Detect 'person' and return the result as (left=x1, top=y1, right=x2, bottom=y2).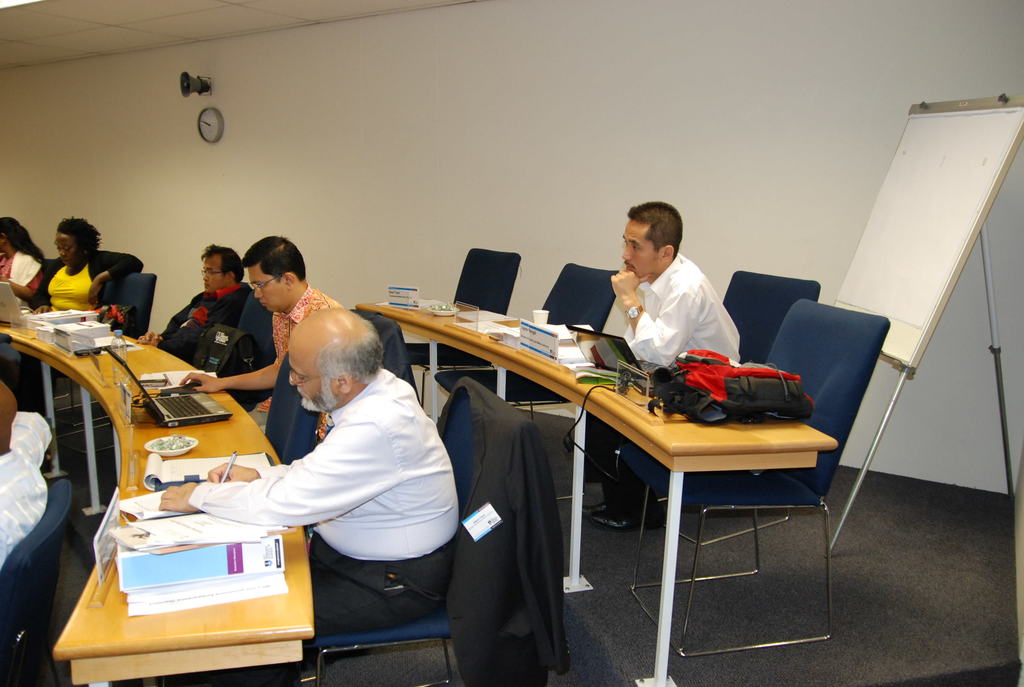
(left=155, top=304, right=460, bottom=634).
